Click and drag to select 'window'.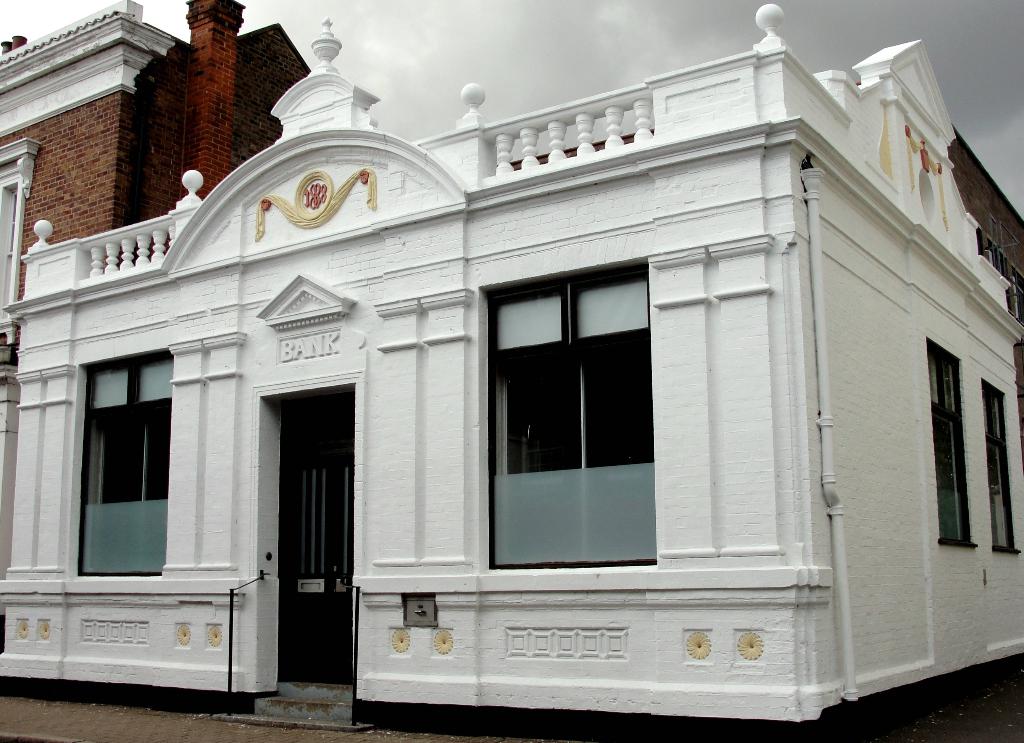
Selection: (927, 339, 977, 542).
